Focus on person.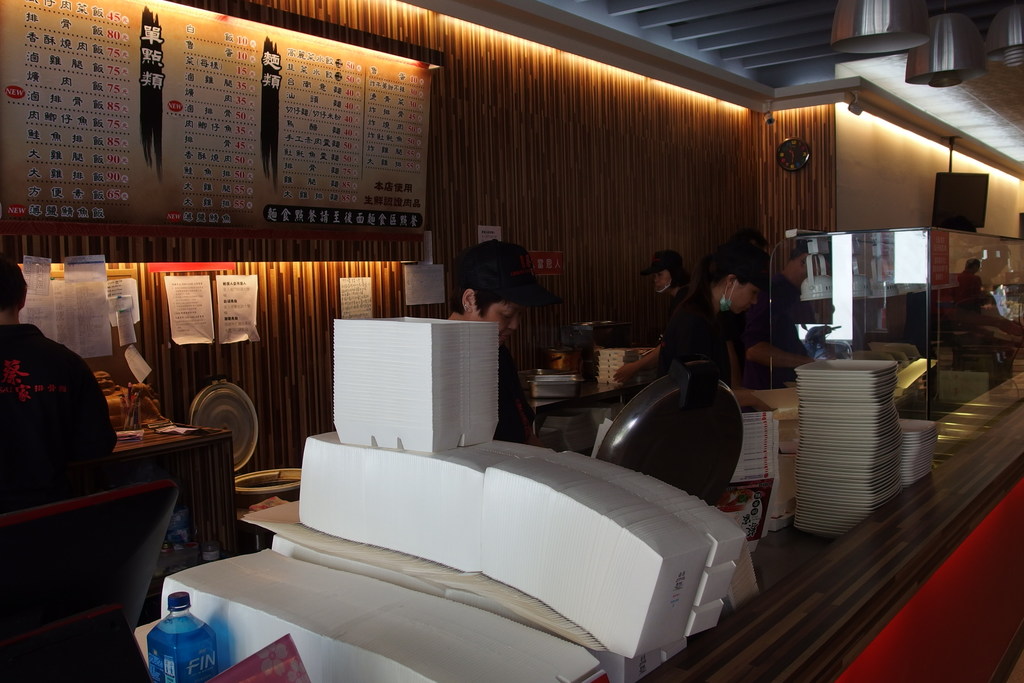
Focused at 957, 260, 991, 314.
